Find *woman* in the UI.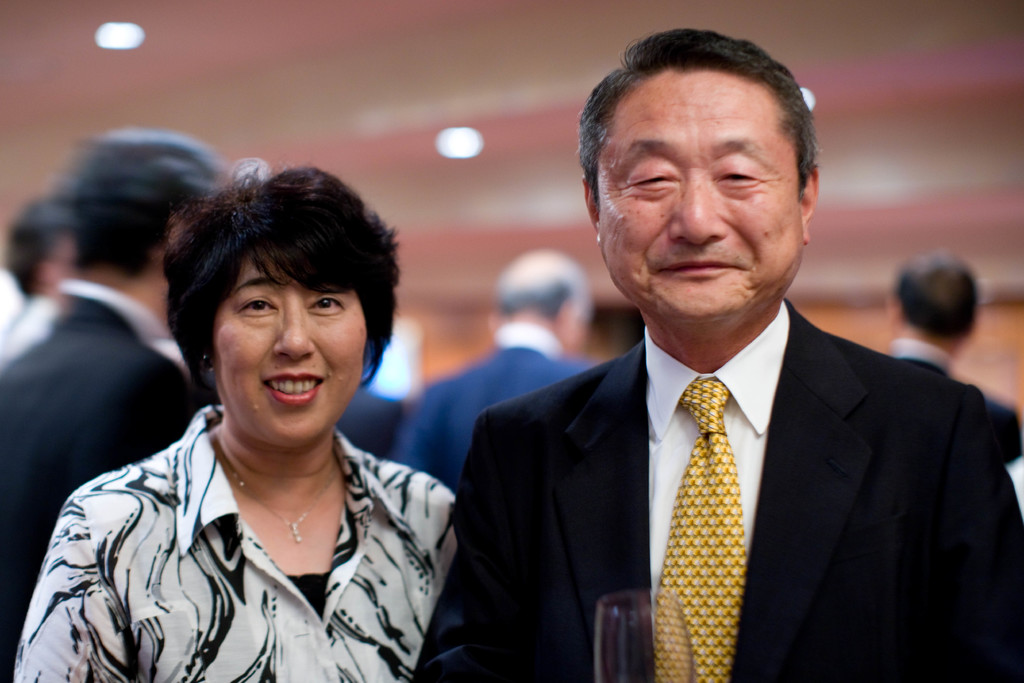
UI element at (40,133,486,671).
